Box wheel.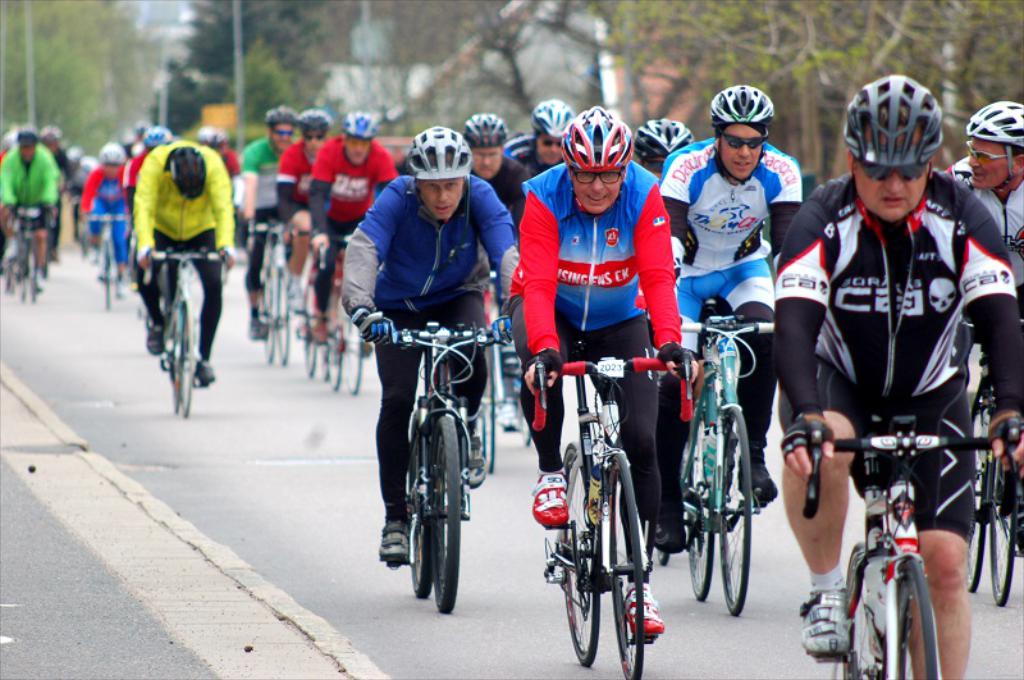
bbox(32, 241, 41, 301).
